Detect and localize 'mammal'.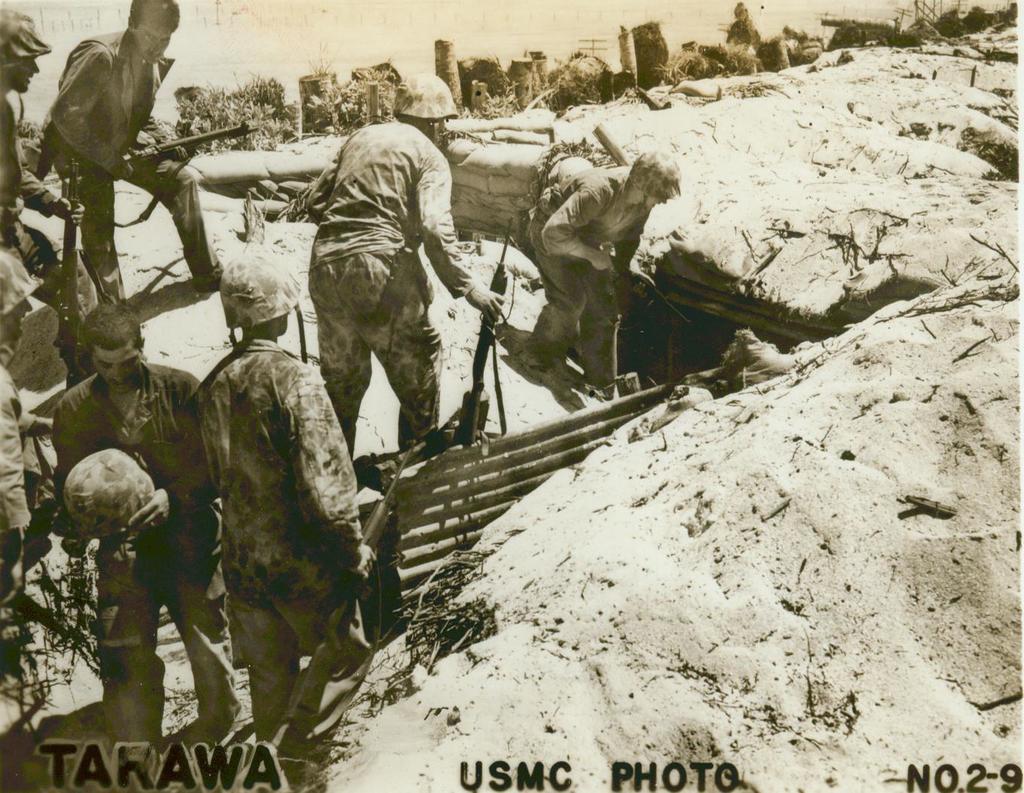
Localized at 53,296,231,758.
